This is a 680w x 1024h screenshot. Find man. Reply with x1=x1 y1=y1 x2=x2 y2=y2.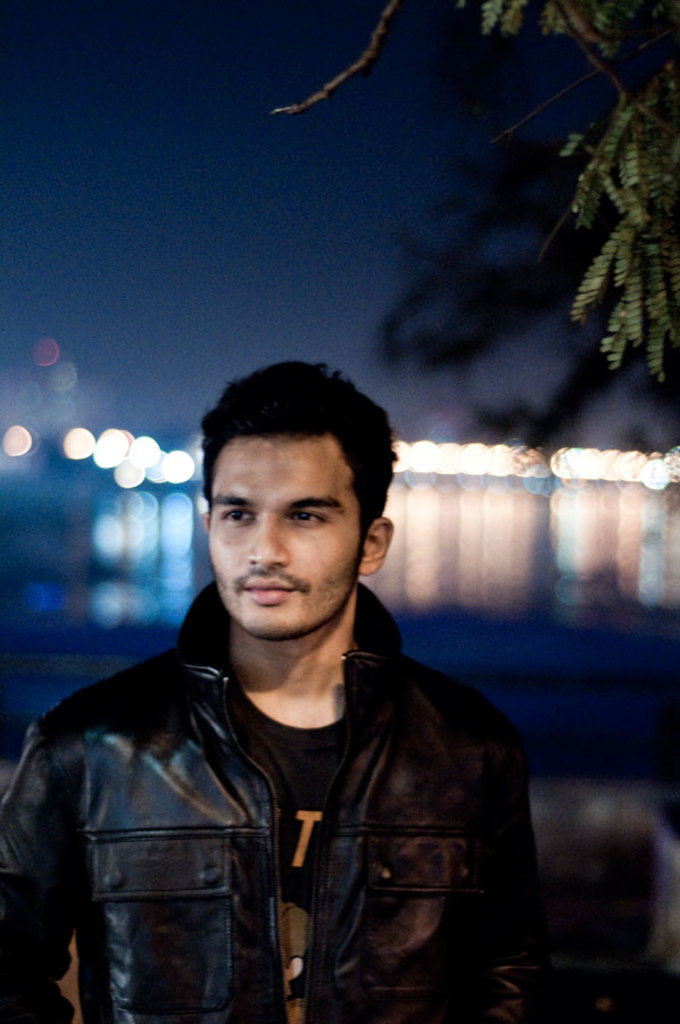
x1=22 y1=354 x2=554 y2=1022.
